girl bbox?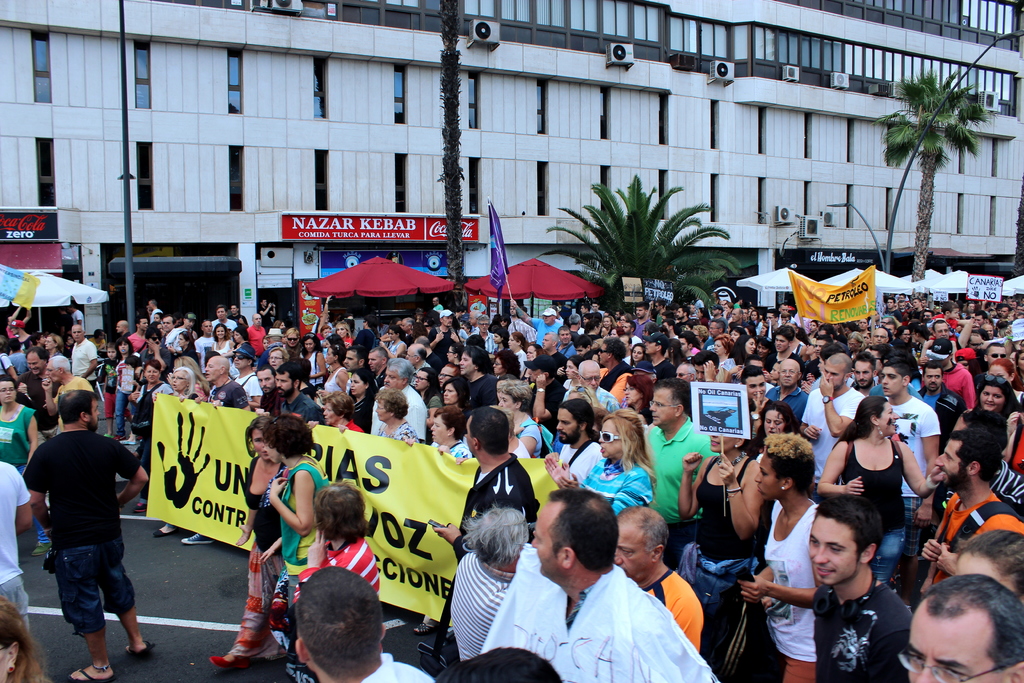
[x1=719, y1=335, x2=753, y2=378]
